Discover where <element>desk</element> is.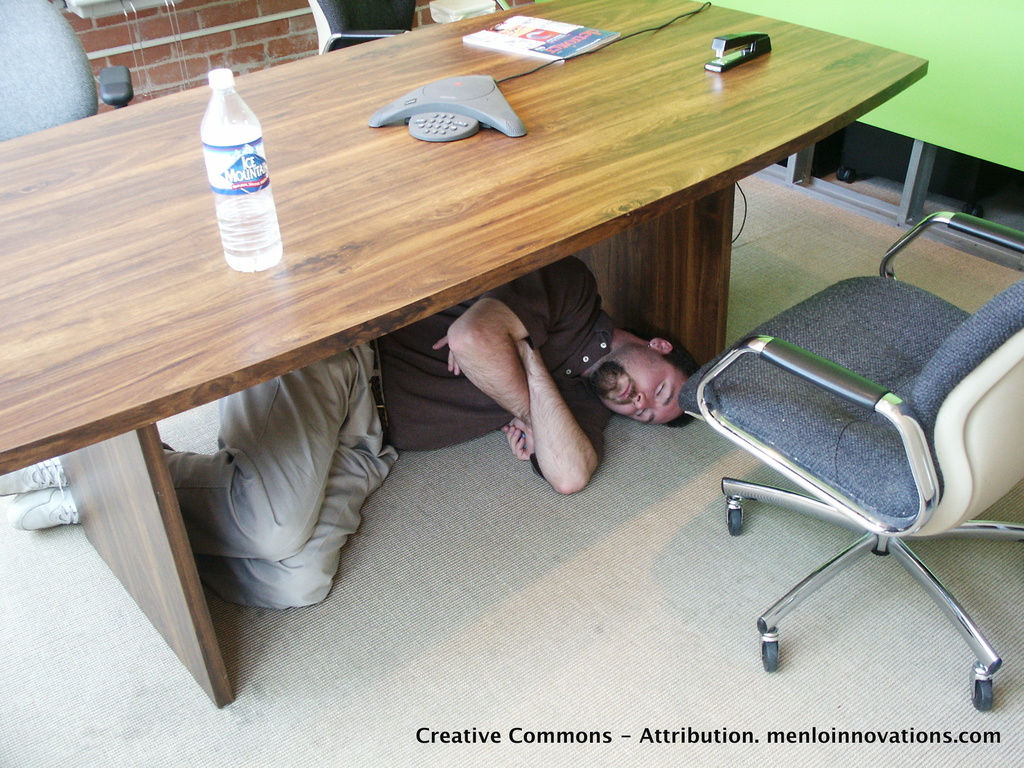
Discovered at 14, 55, 967, 685.
